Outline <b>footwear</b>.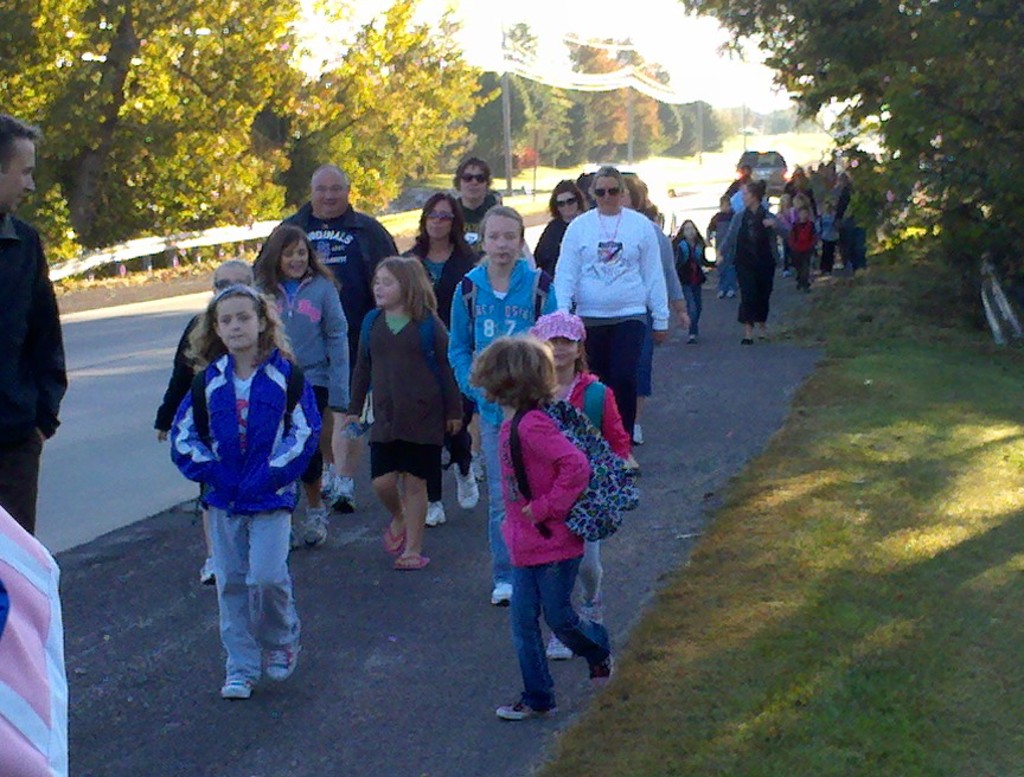
Outline: locate(589, 647, 612, 686).
